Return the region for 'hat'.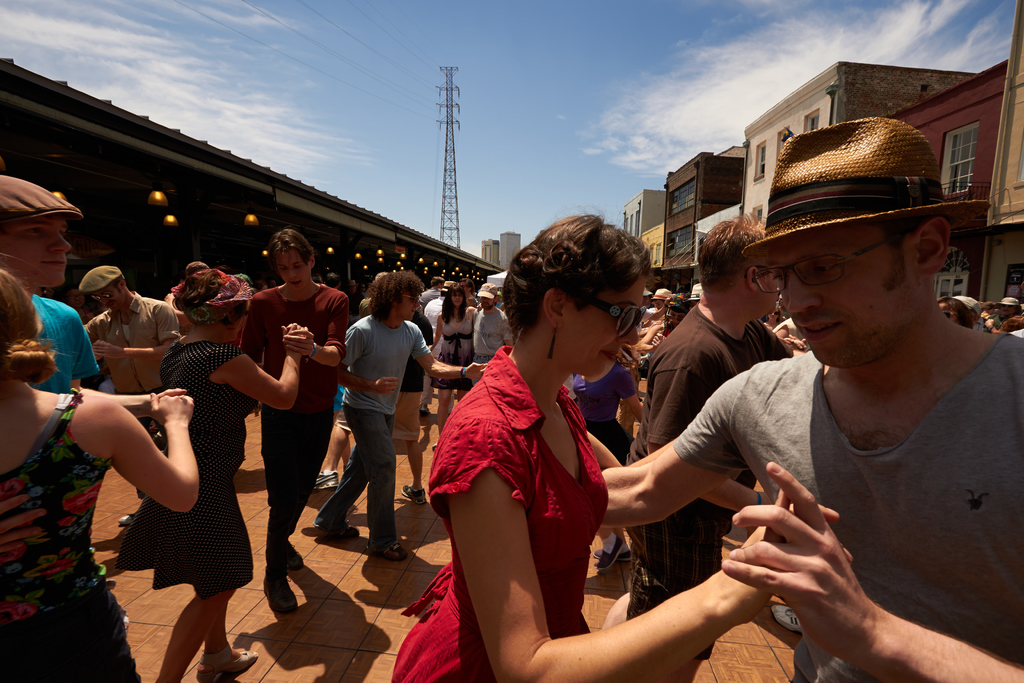
box(951, 293, 979, 315).
